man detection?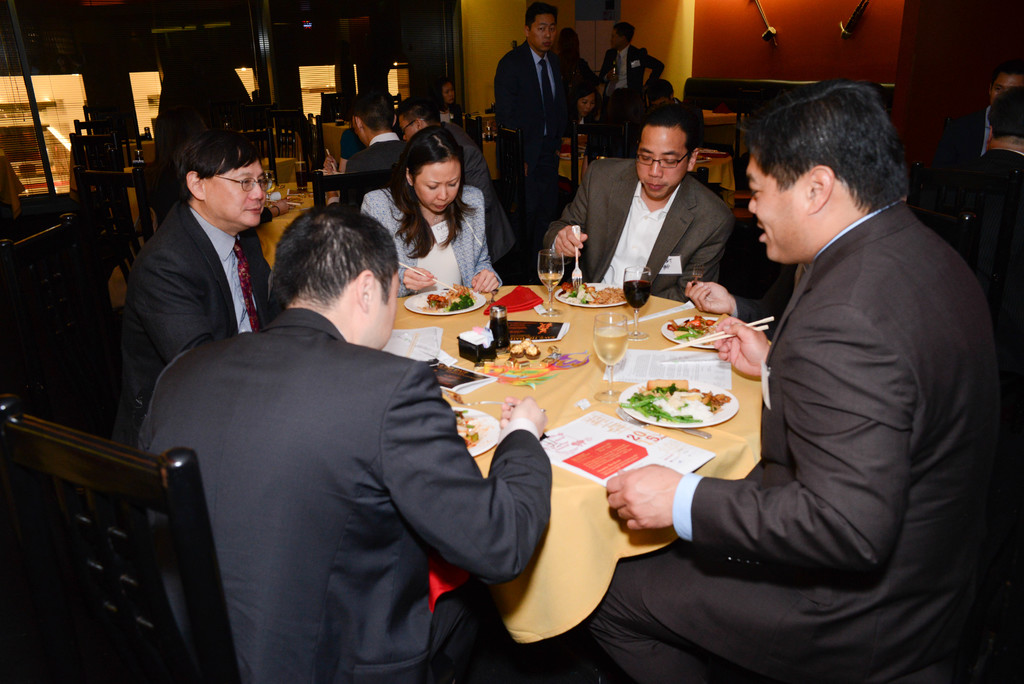
(left=600, top=17, right=667, bottom=97)
